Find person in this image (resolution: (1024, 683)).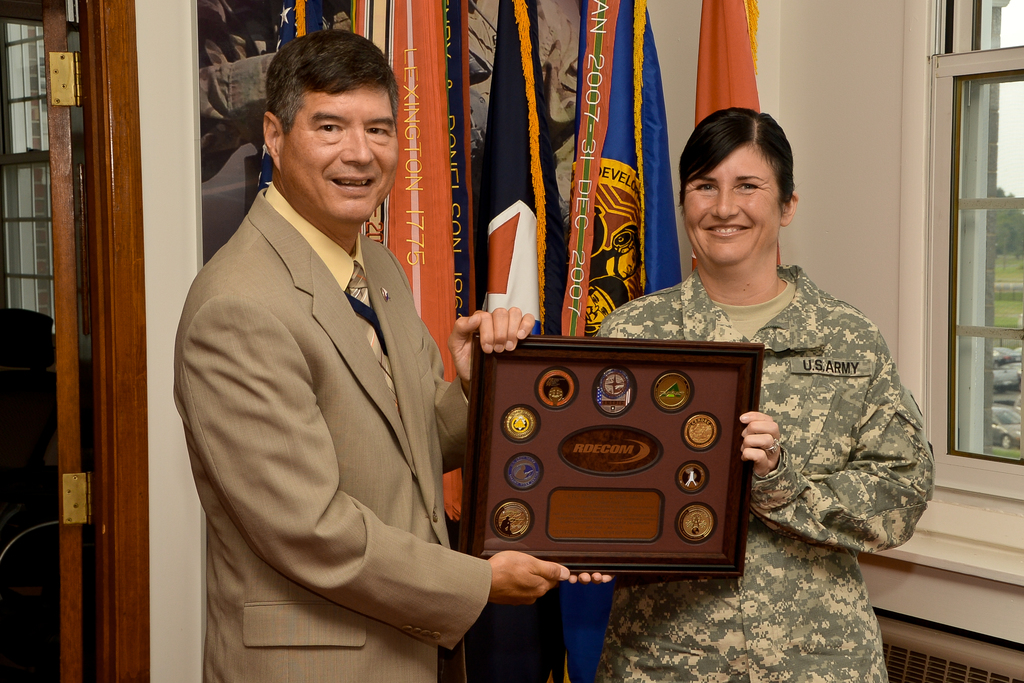
<box>566,108,934,682</box>.
